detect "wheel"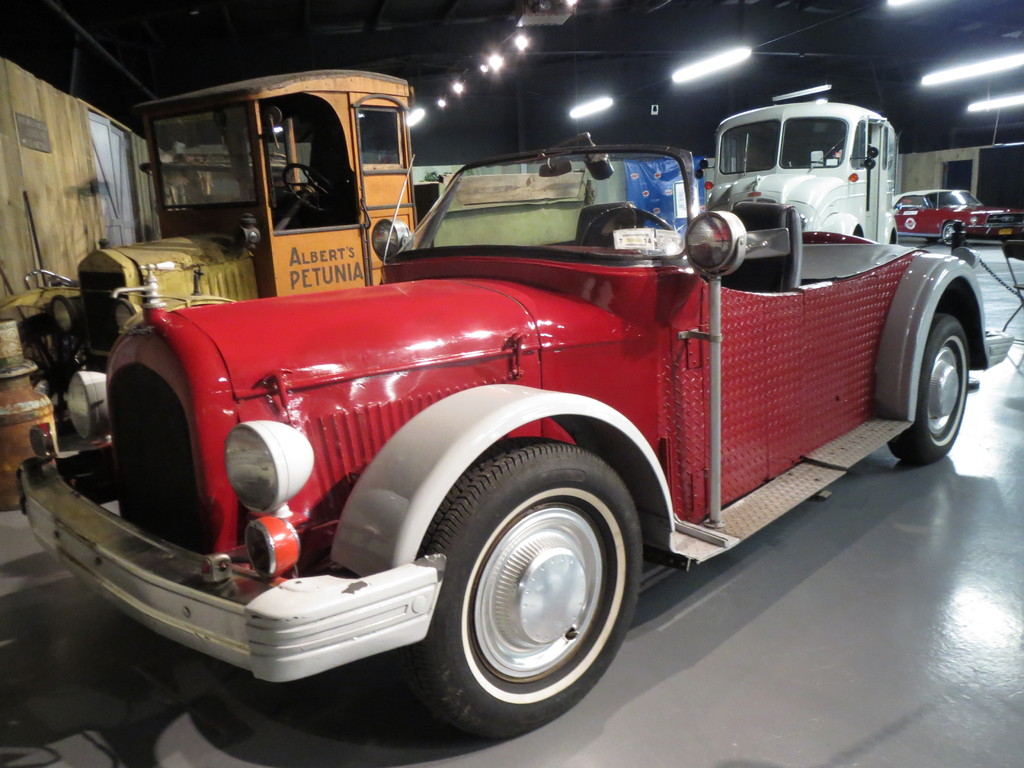
(943,224,956,243)
